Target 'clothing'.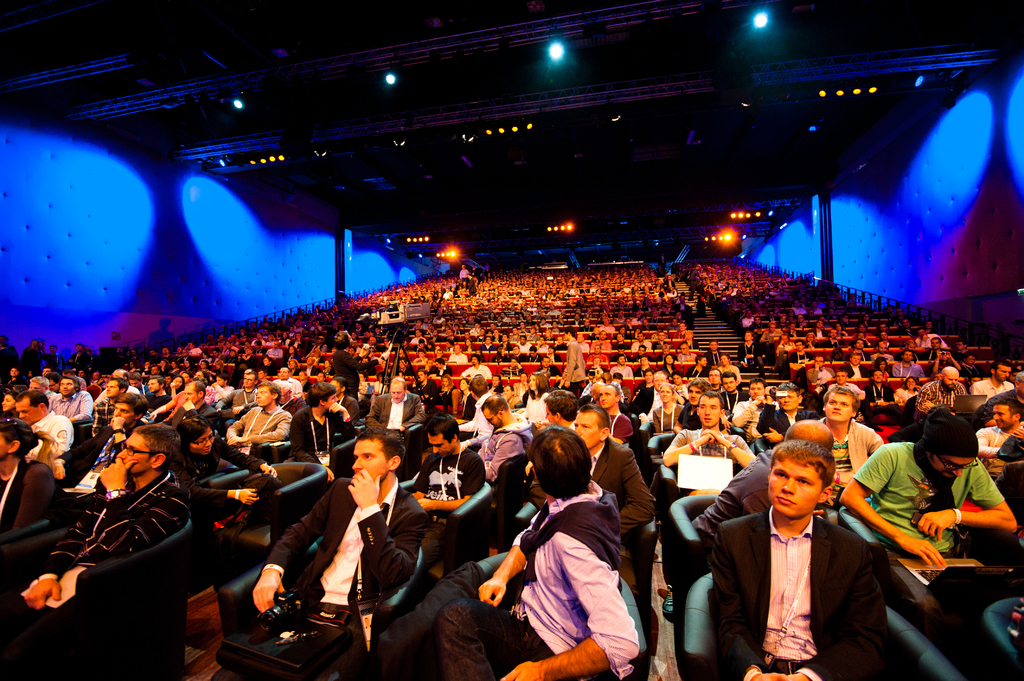
Target region: region(634, 385, 654, 412).
